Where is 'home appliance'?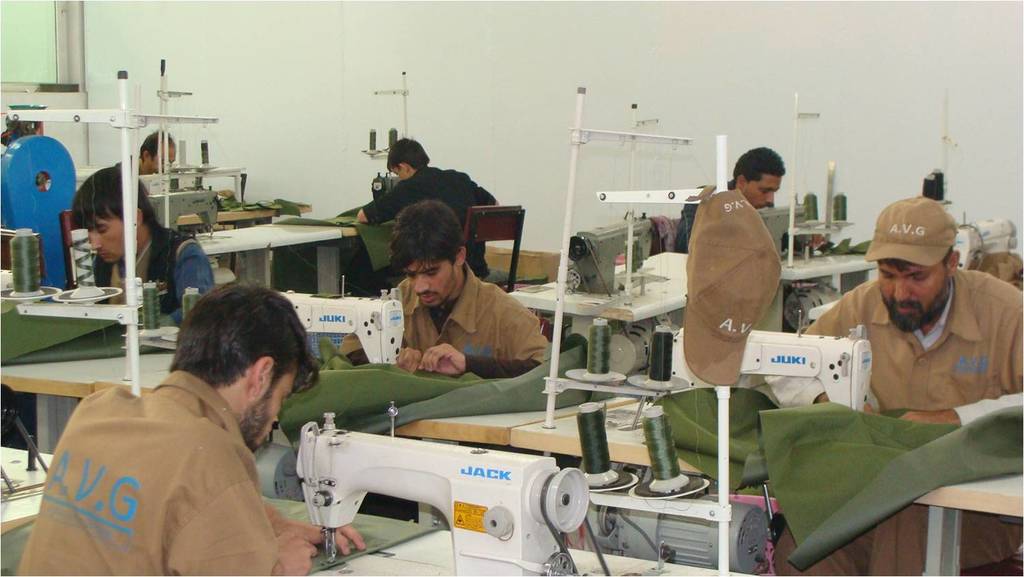
{"x1": 737, "y1": 329, "x2": 877, "y2": 413}.
